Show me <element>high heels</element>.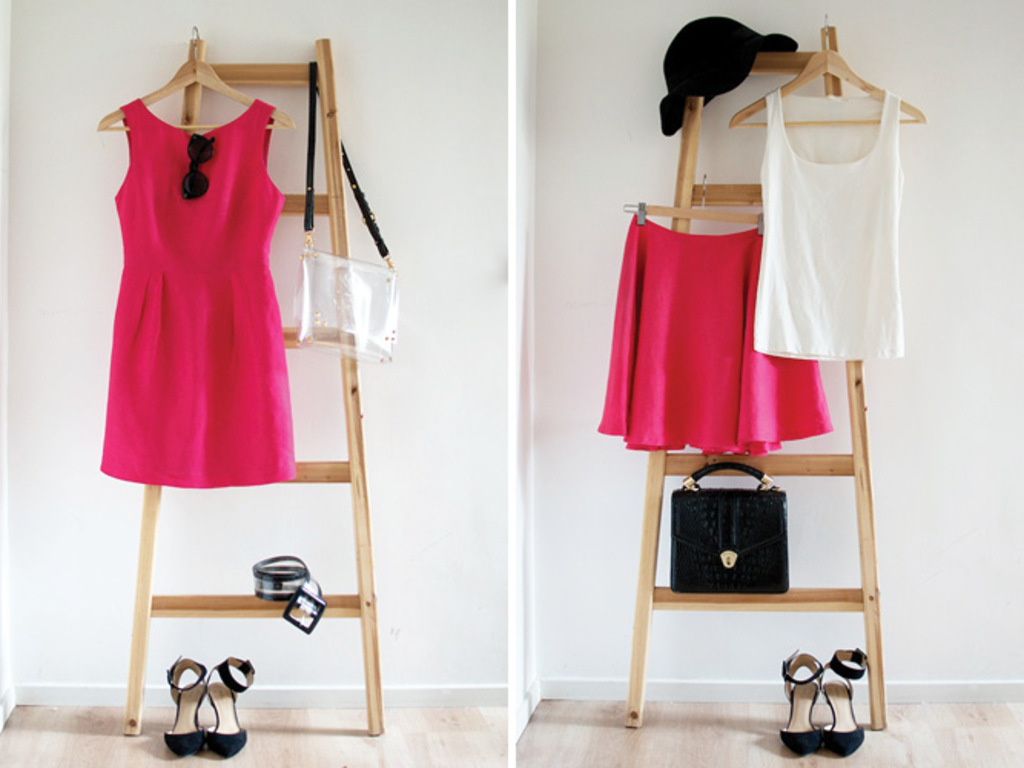
<element>high heels</element> is here: 166 659 204 751.
